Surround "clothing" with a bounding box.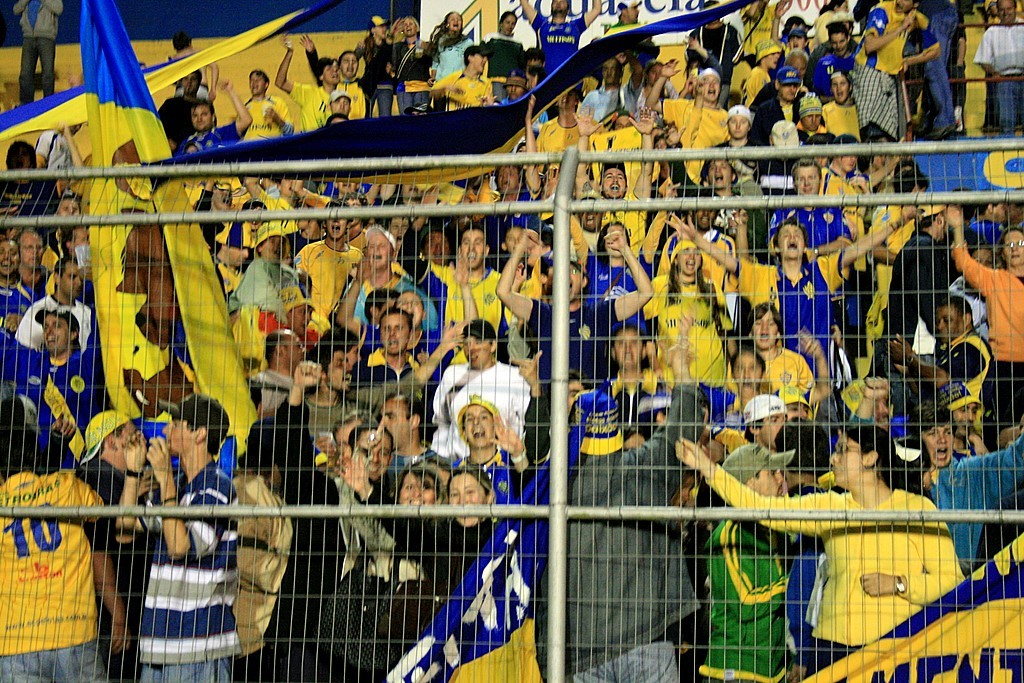
(914, 0, 958, 118).
